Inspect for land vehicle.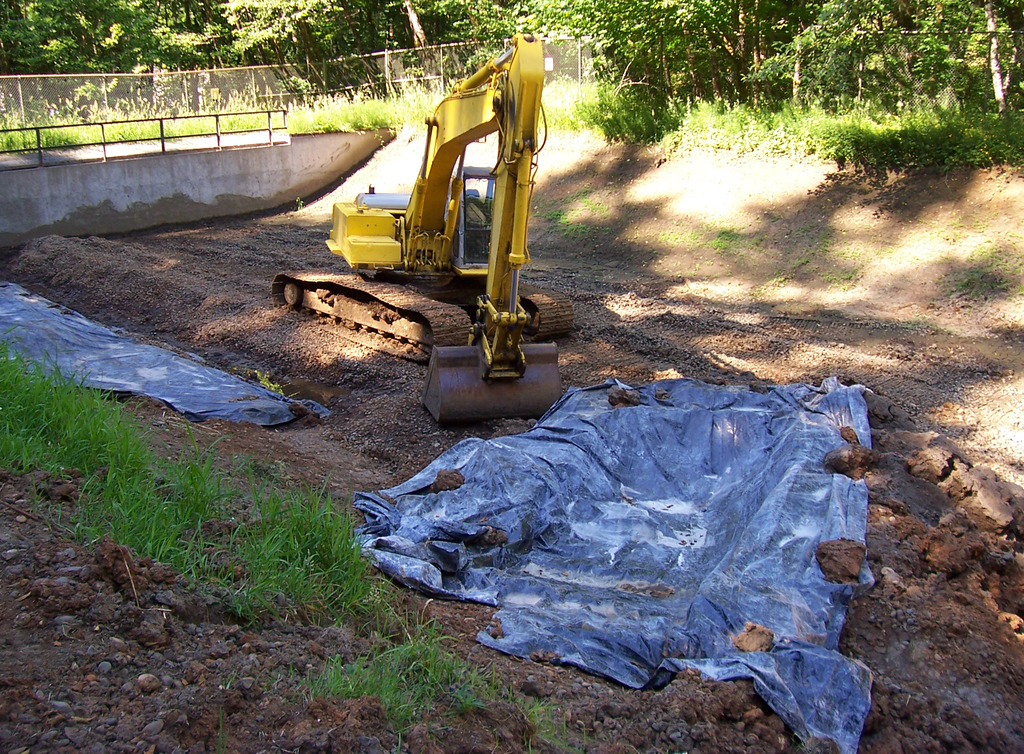
Inspection: 269/32/575/426.
